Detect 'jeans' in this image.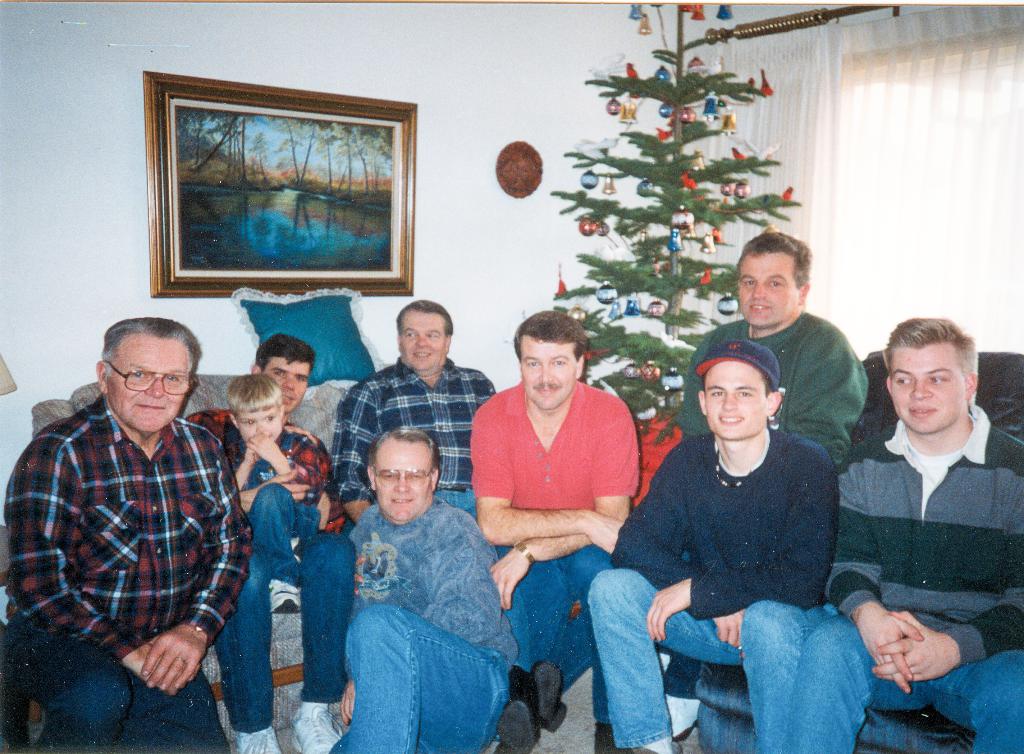
Detection: 496 543 611 686.
